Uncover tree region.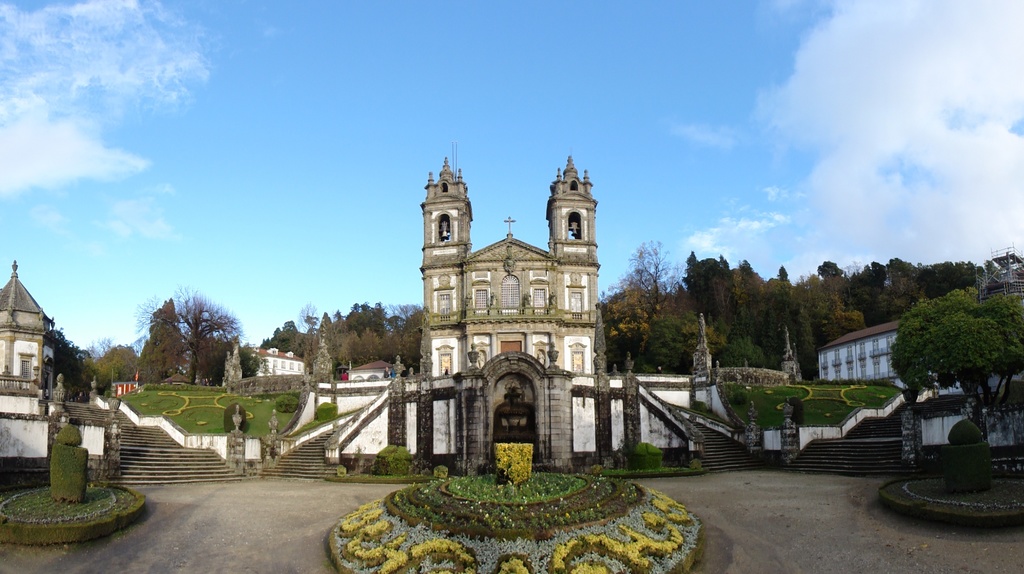
Uncovered: (left=596, top=291, right=659, bottom=367).
